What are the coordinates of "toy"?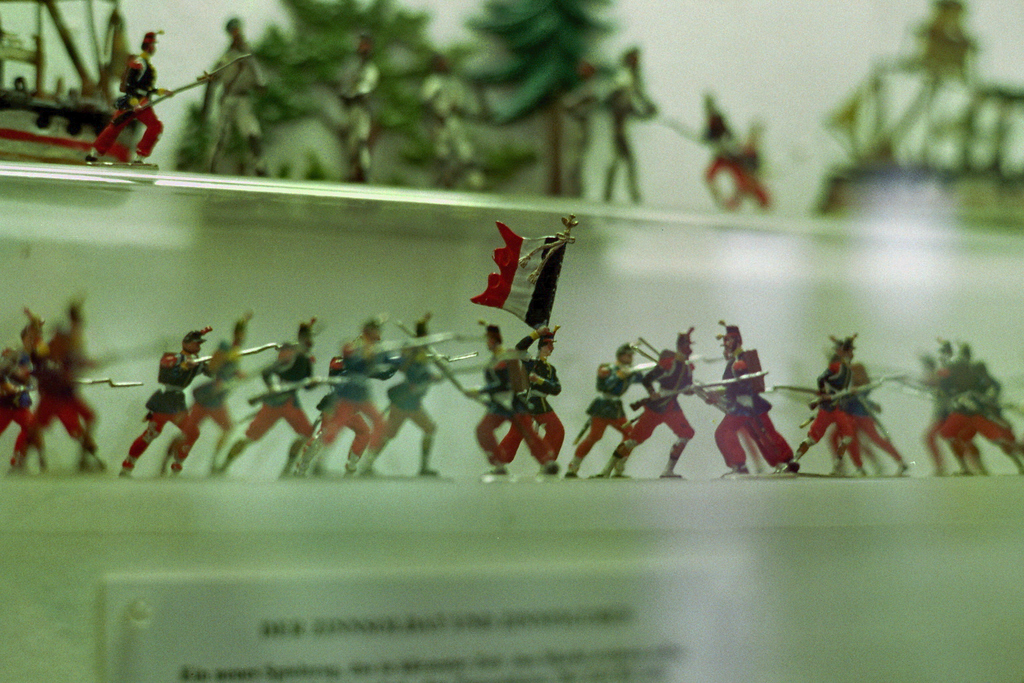
(left=779, top=335, right=908, bottom=478).
